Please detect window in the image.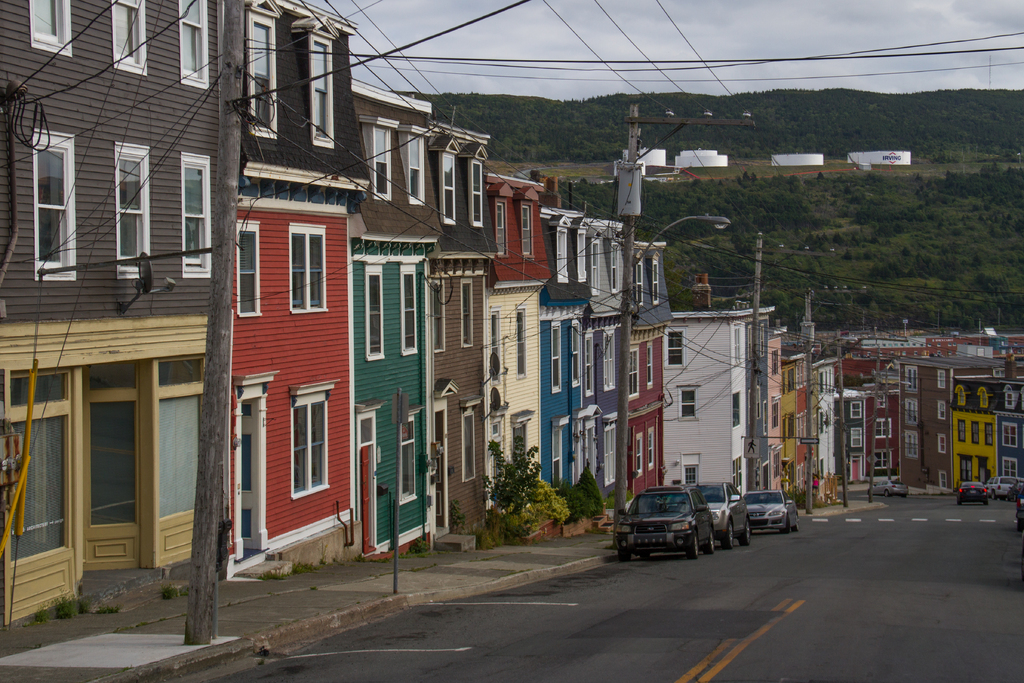
(973, 422, 982, 444).
